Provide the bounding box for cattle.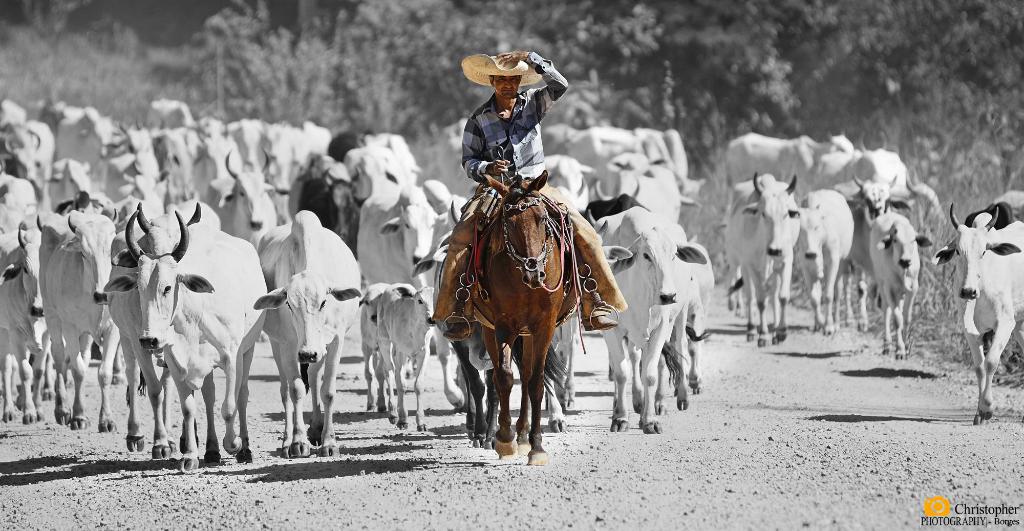
724 131 854 186.
